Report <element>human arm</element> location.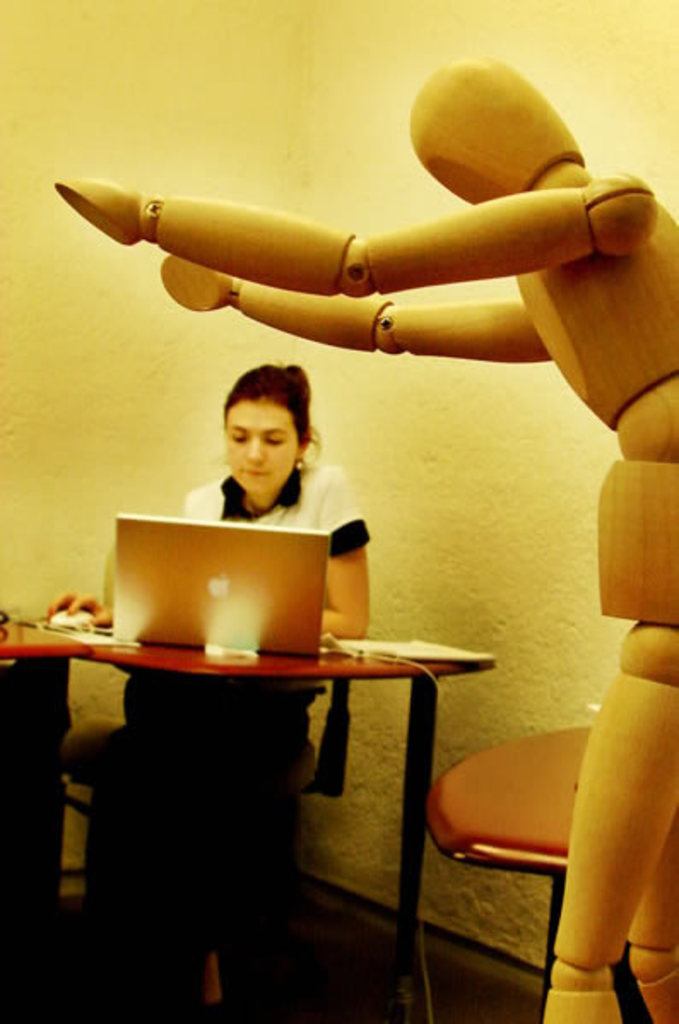
Report: 46 169 665 292.
